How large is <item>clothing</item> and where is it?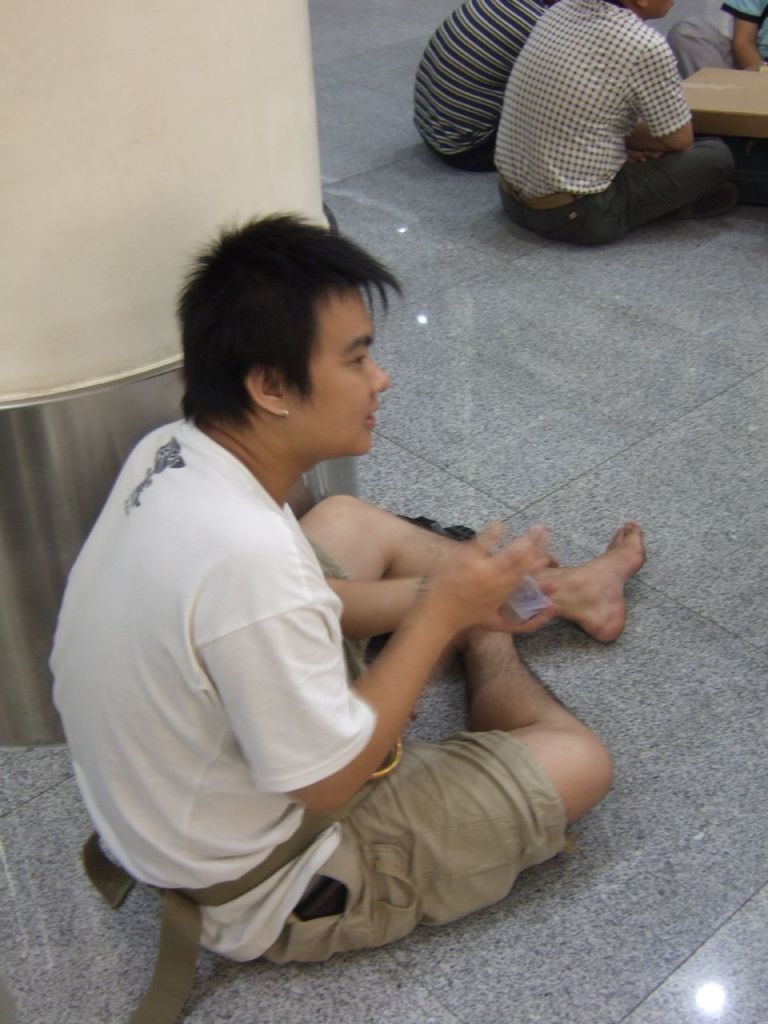
Bounding box: 47/418/568/962.
